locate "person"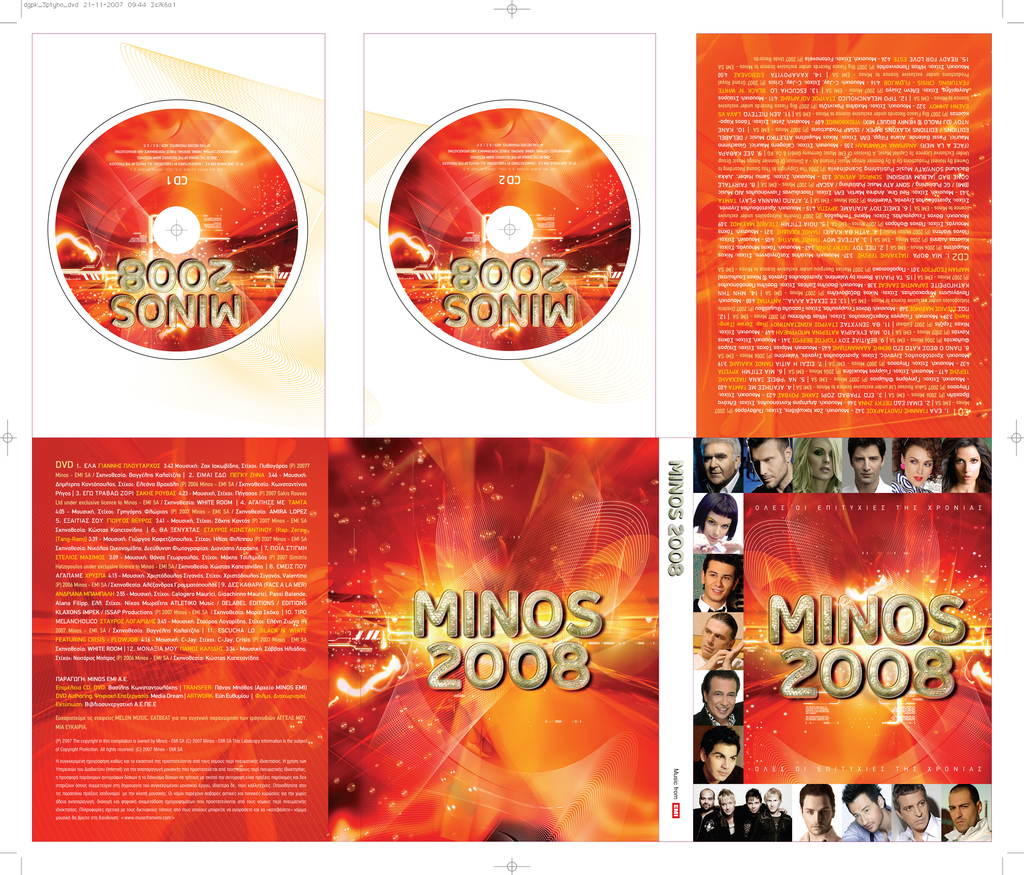
<bbox>691, 559, 738, 616</bbox>
